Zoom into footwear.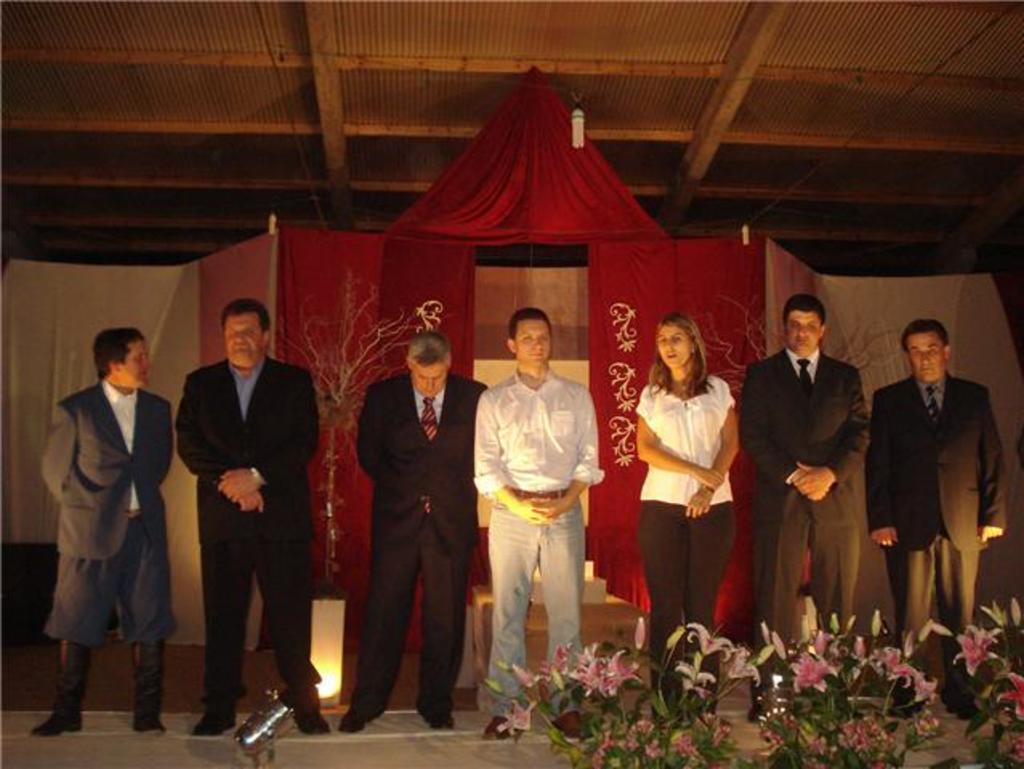
Zoom target: l=687, t=695, r=721, b=723.
